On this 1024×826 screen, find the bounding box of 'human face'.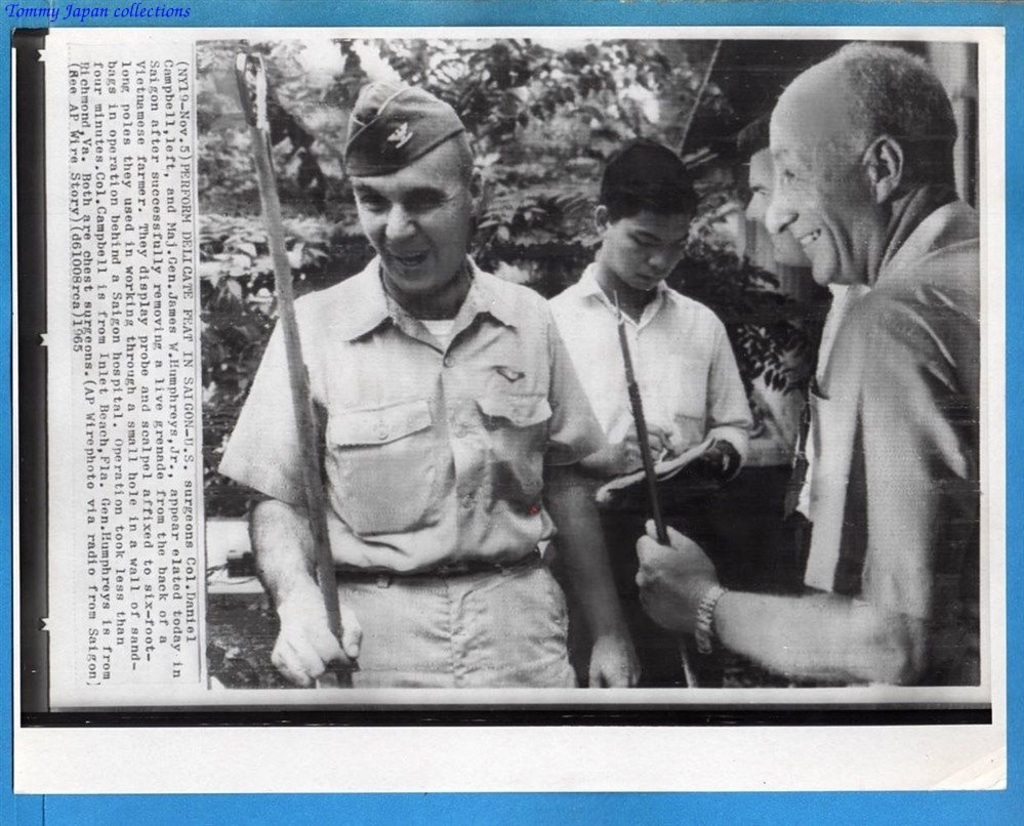
Bounding box: 358,165,476,294.
